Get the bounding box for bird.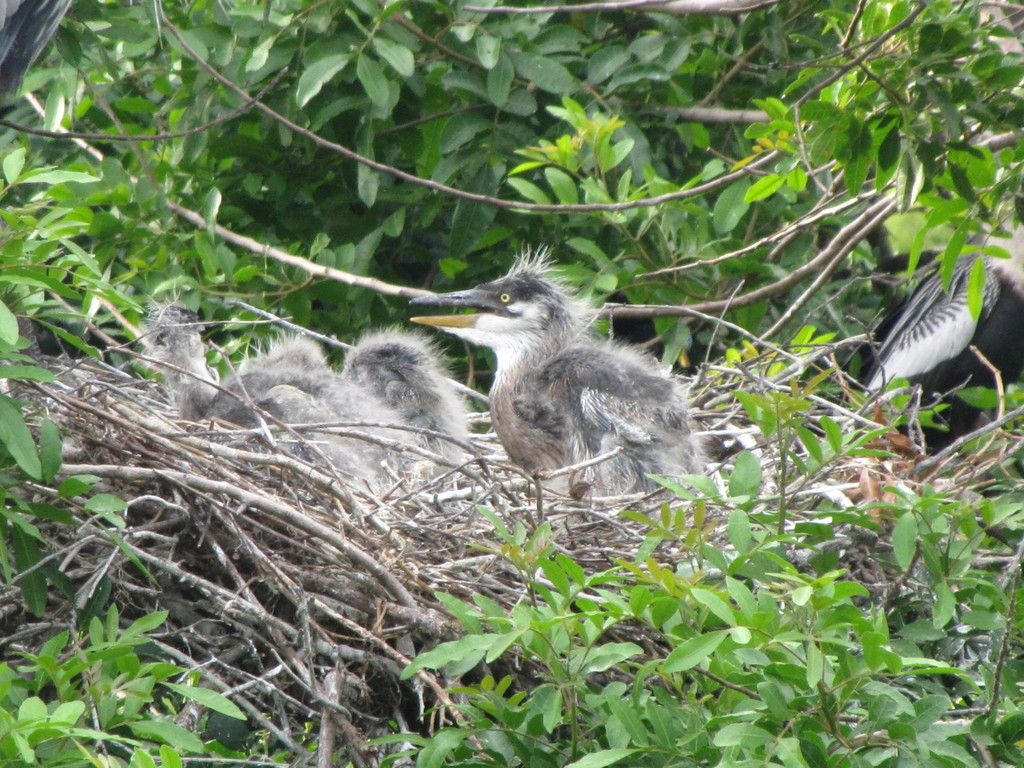
(410, 264, 733, 512).
